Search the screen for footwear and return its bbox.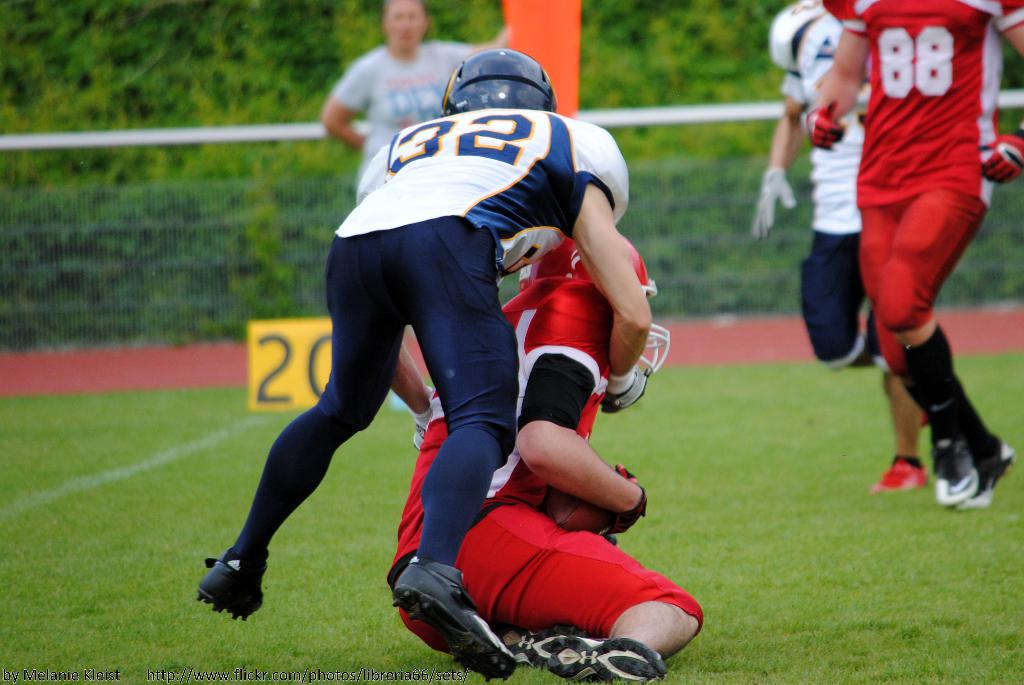
Found: l=188, t=553, r=259, b=622.
